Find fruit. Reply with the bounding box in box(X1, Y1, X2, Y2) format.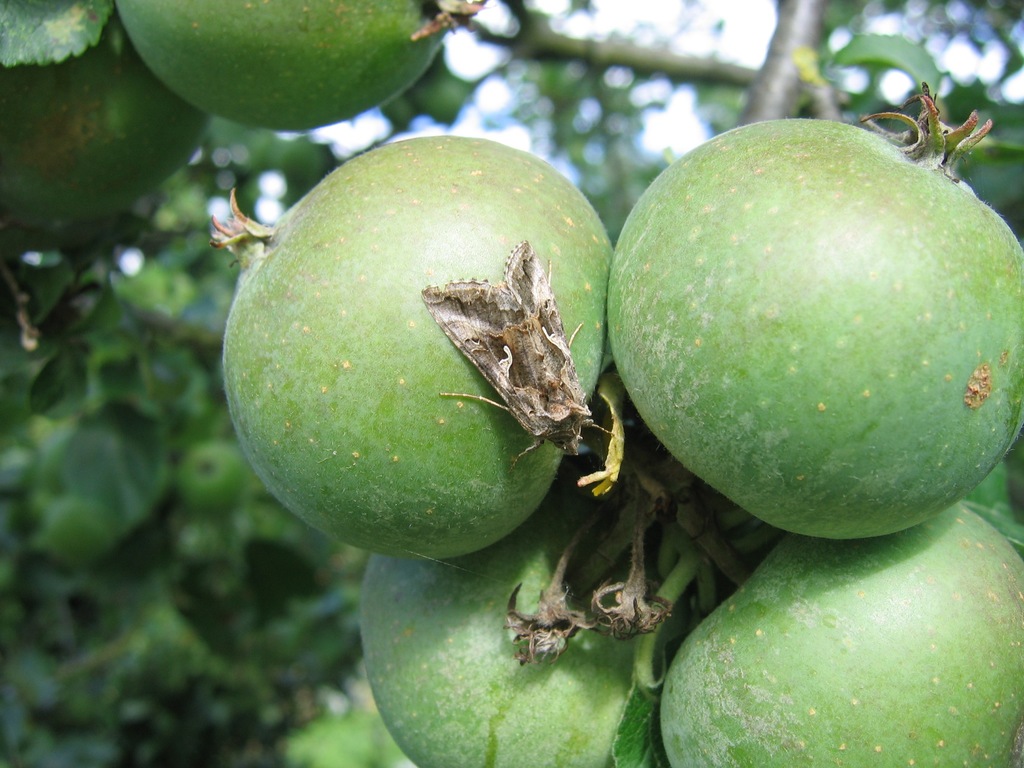
box(621, 116, 1023, 584).
